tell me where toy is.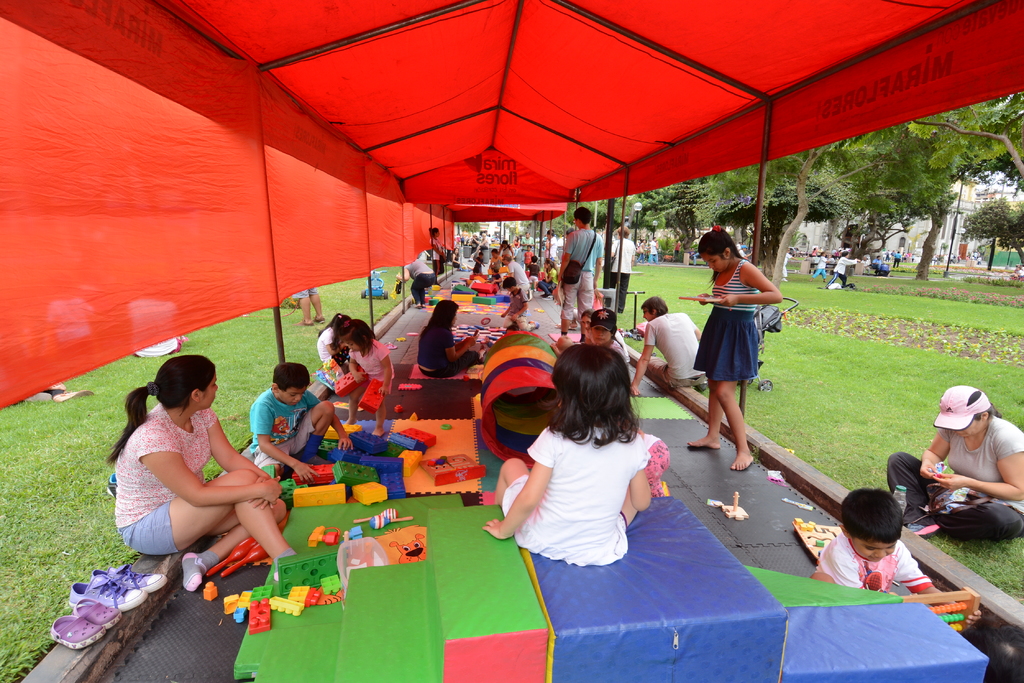
toy is at rect(387, 531, 431, 566).
